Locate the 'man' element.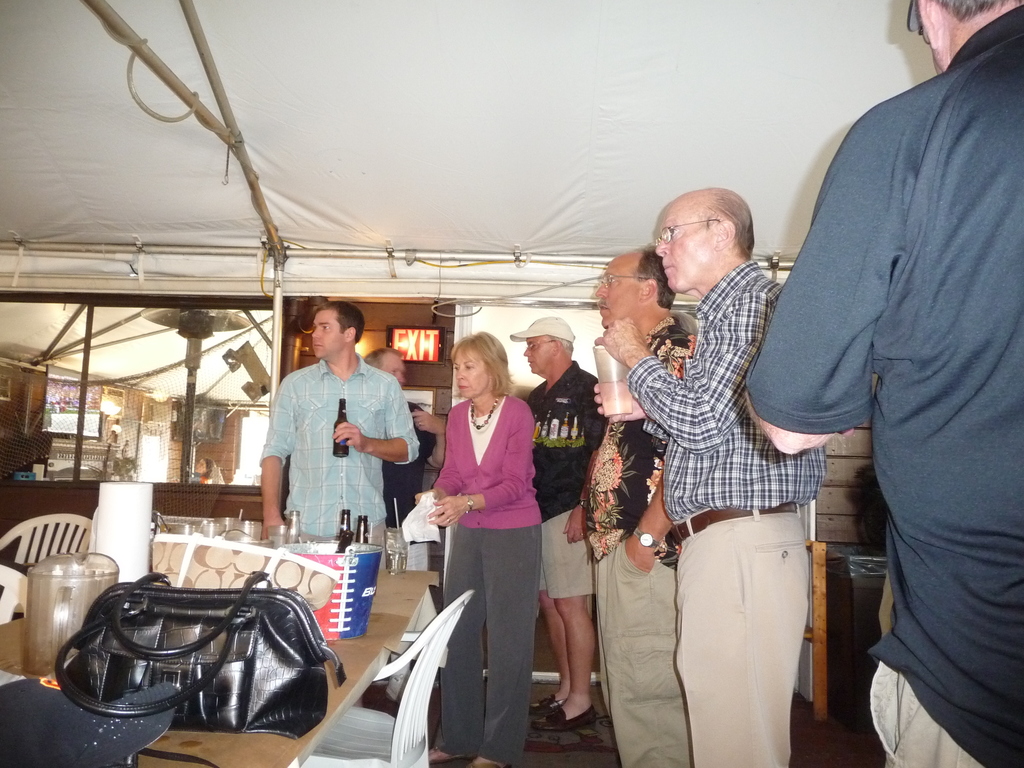
Element bbox: left=506, top=314, right=608, bottom=732.
